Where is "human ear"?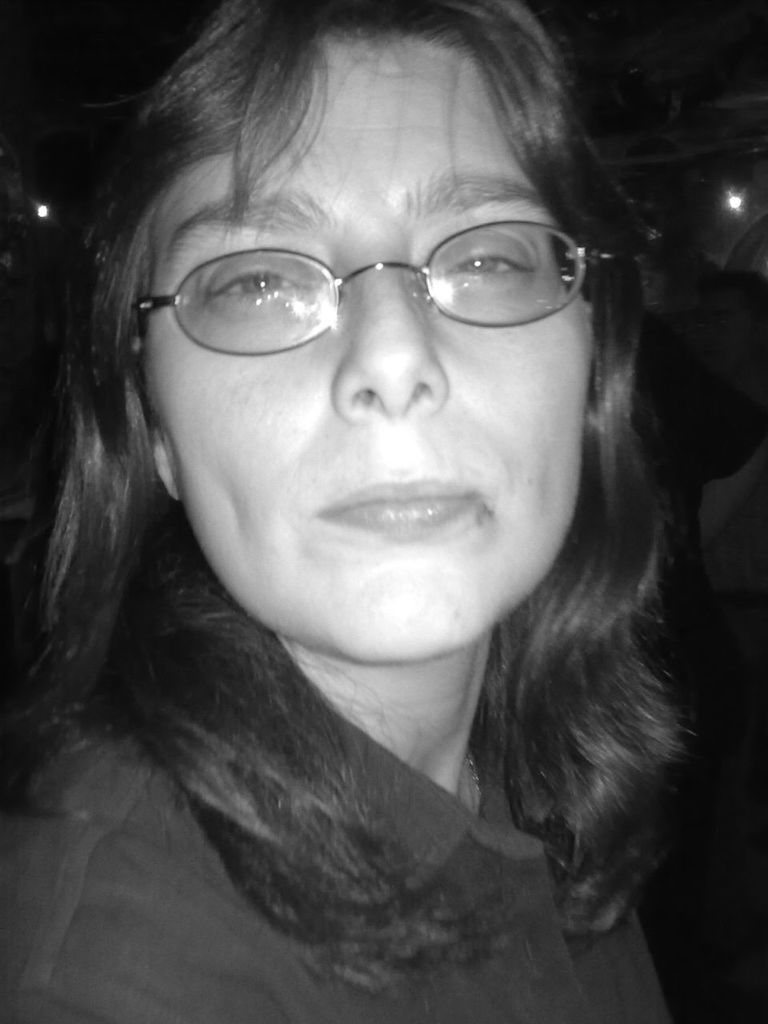
locate(140, 425, 175, 504).
